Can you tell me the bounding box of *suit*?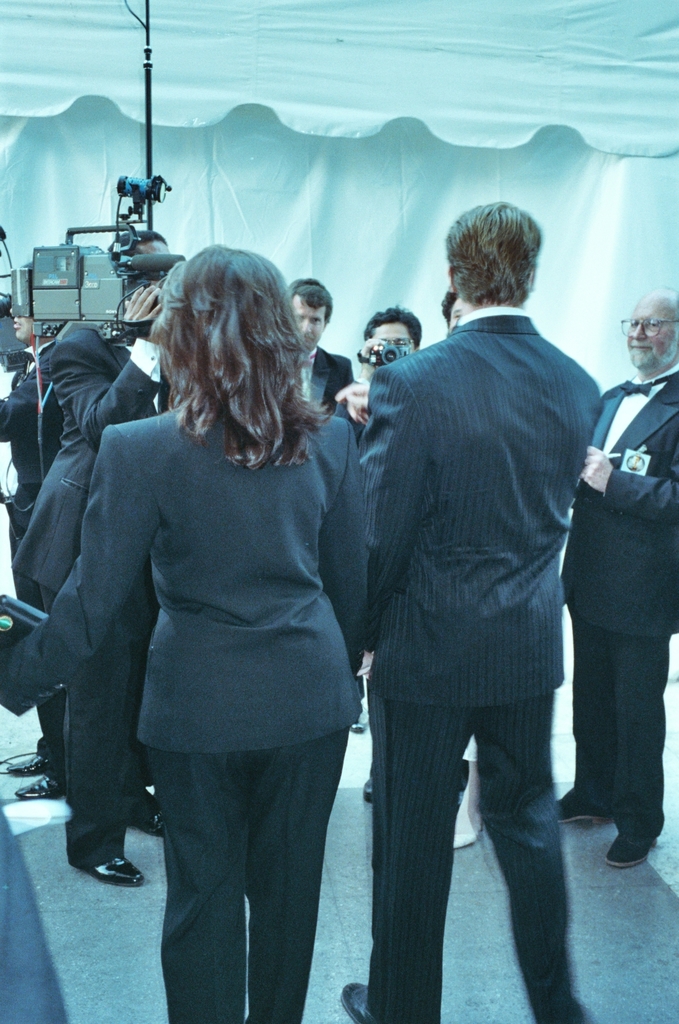
box=[562, 363, 678, 862].
